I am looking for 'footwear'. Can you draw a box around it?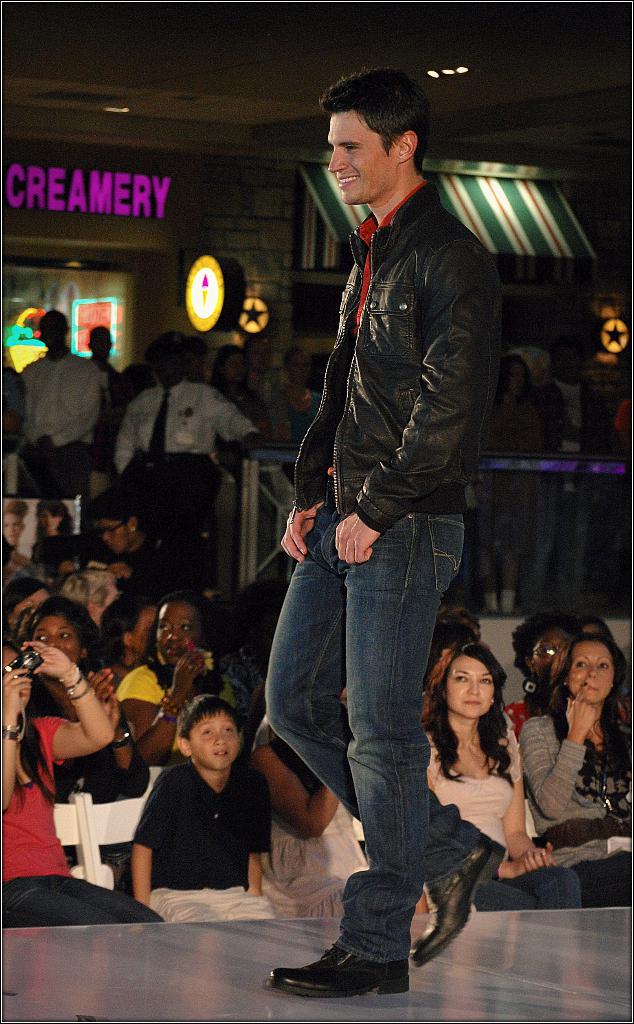
Sure, the bounding box is x1=280, y1=914, x2=422, y2=1013.
